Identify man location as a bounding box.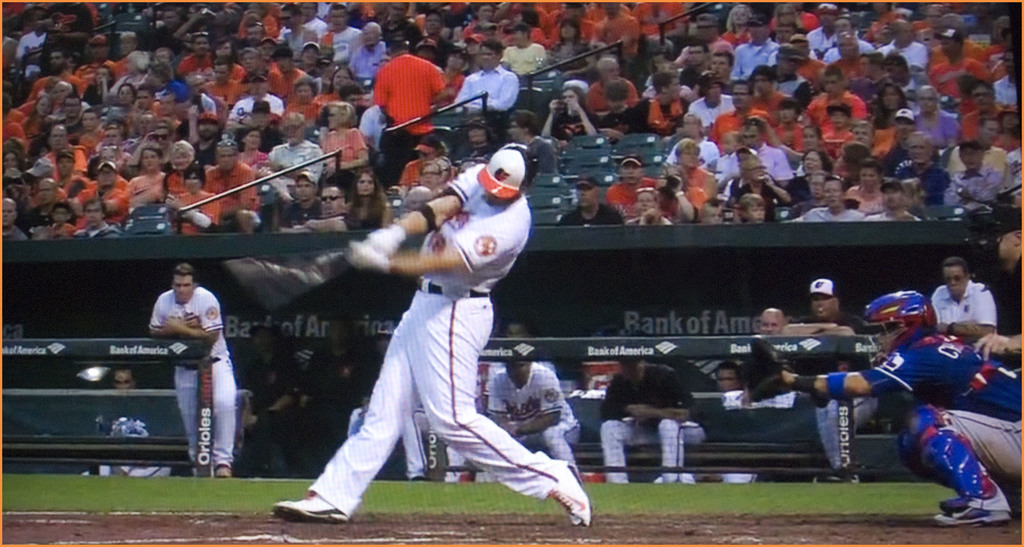
region(457, 351, 583, 483).
